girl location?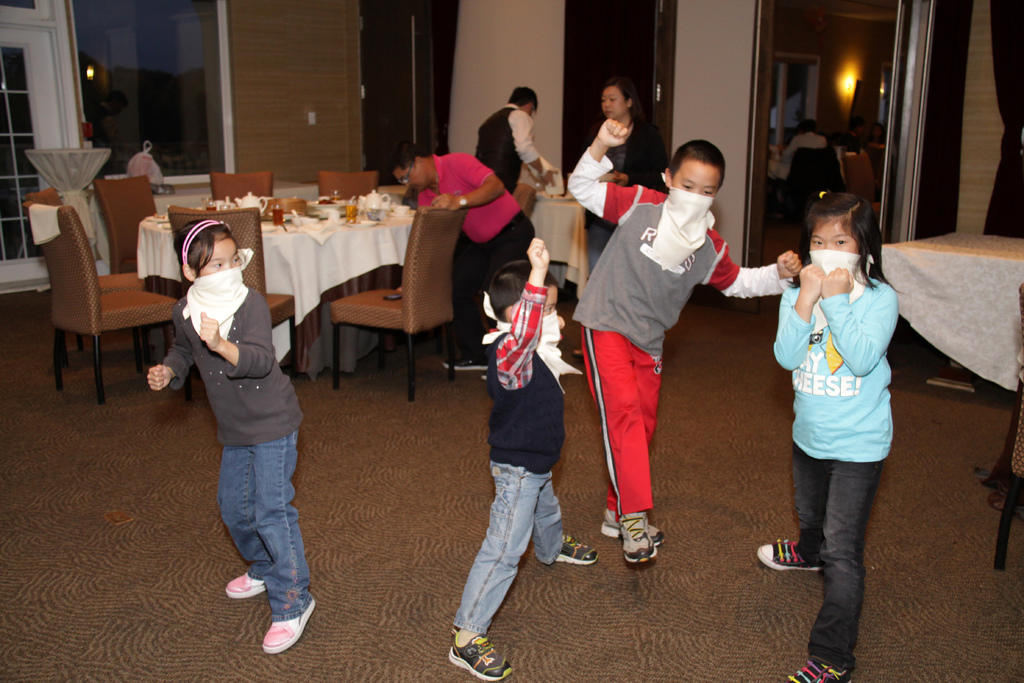
[750,185,902,682]
